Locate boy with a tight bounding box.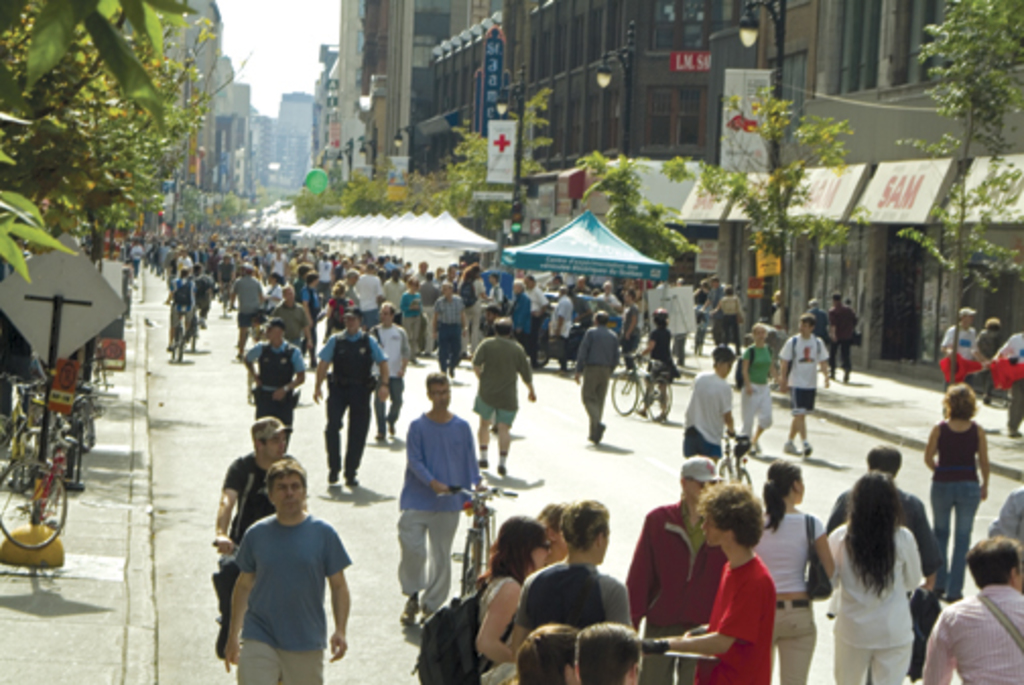
(left=821, top=445, right=943, bottom=594).
